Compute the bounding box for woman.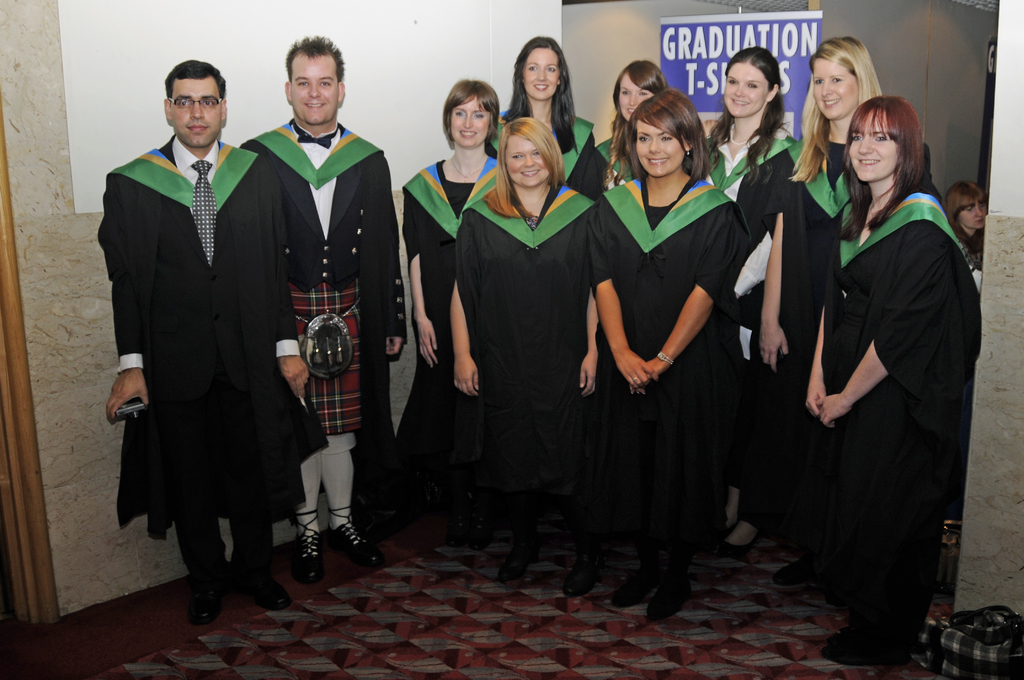
{"left": 754, "top": 34, "right": 939, "bottom": 563}.
